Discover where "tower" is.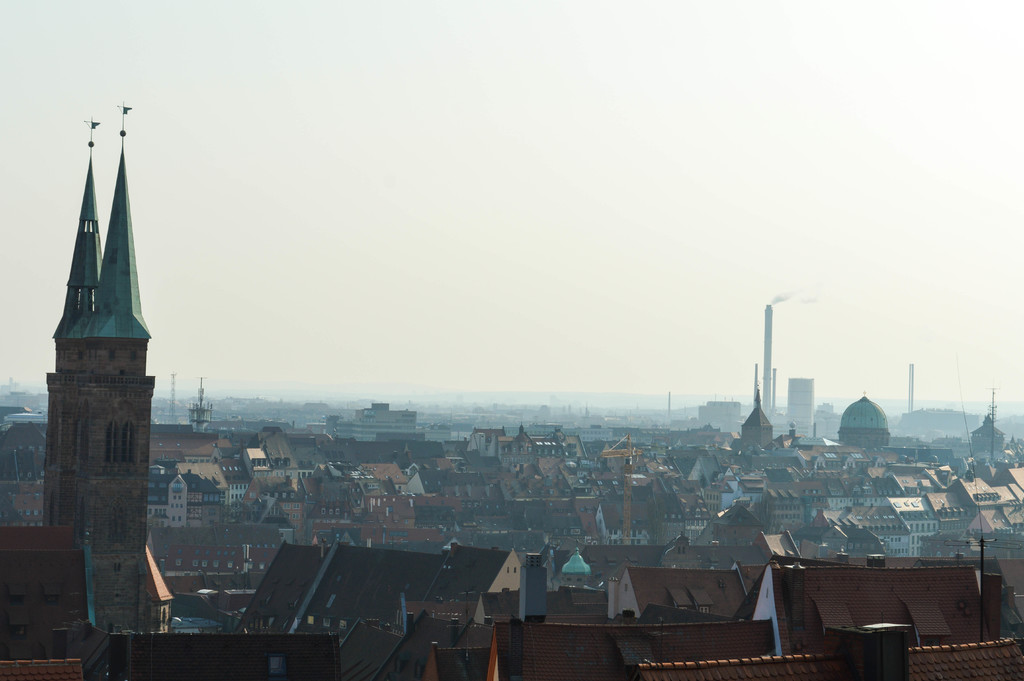
Discovered at <region>26, 103, 170, 603</region>.
